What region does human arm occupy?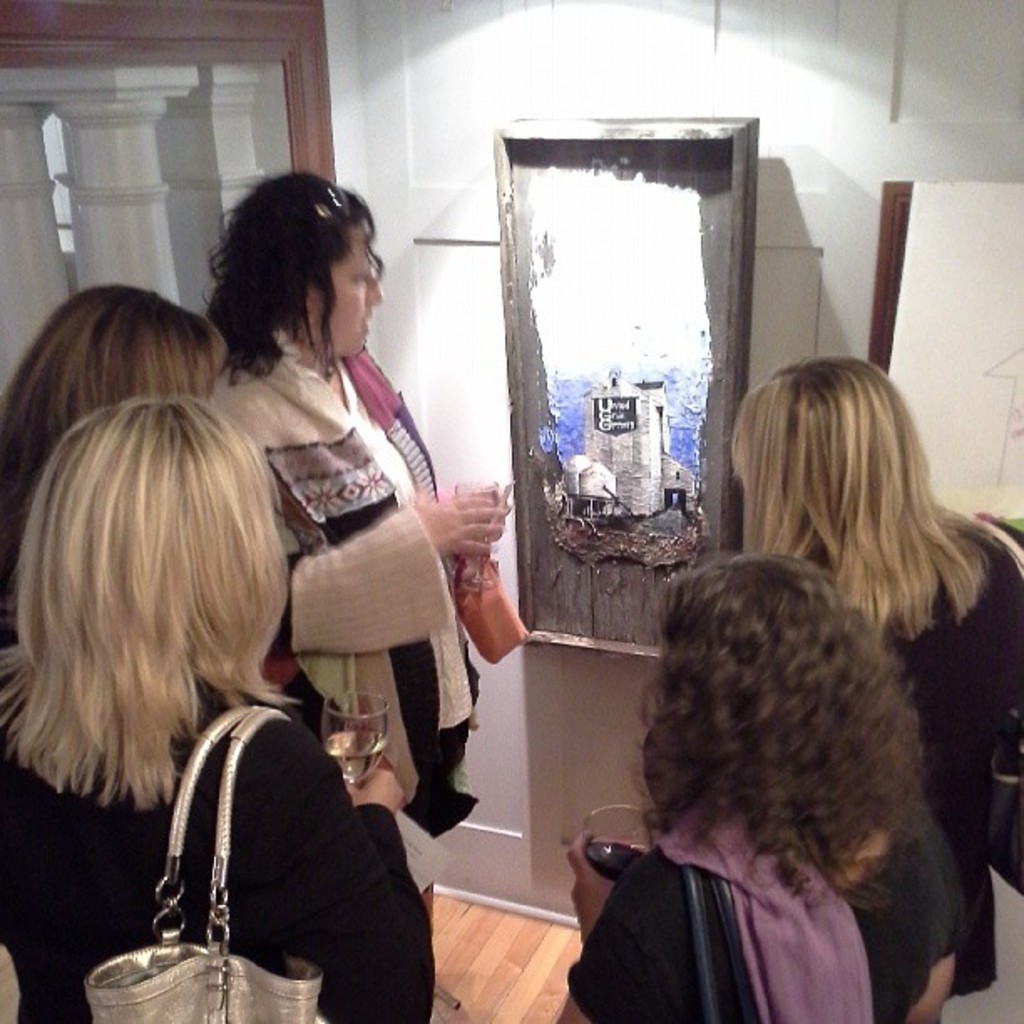
(276, 490, 494, 641).
